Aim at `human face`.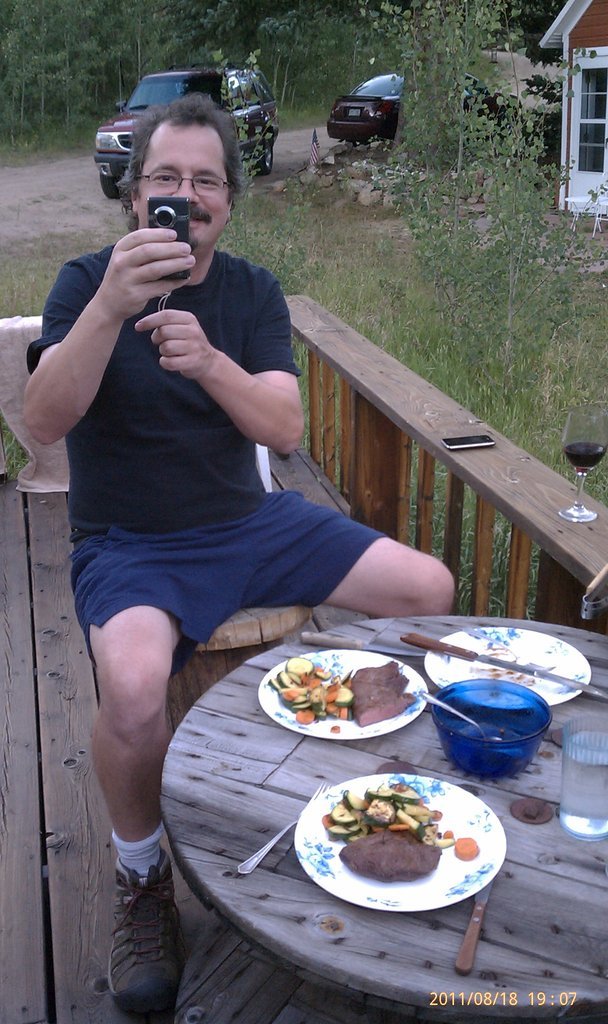
Aimed at x1=130, y1=114, x2=235, y2=249.
